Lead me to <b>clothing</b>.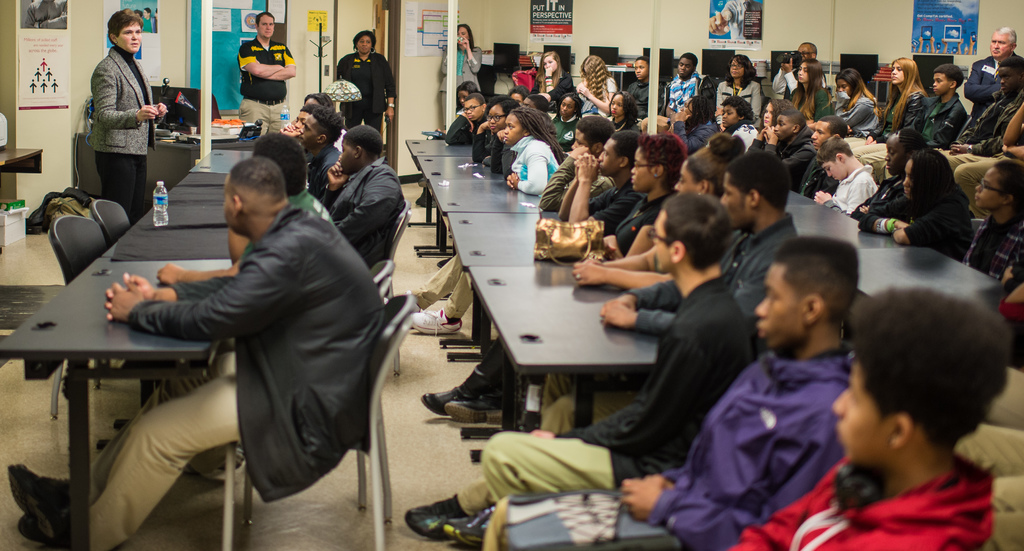
Lead to locate(234, 33, 298, 135).
